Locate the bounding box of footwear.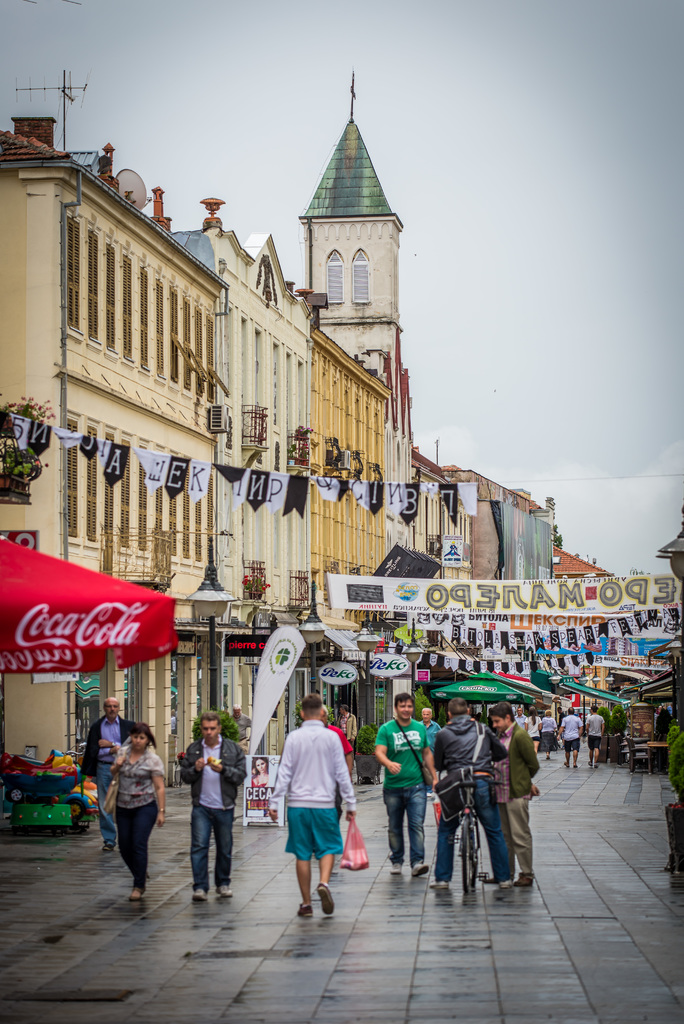
Bounding box: (212,881,232,899).
